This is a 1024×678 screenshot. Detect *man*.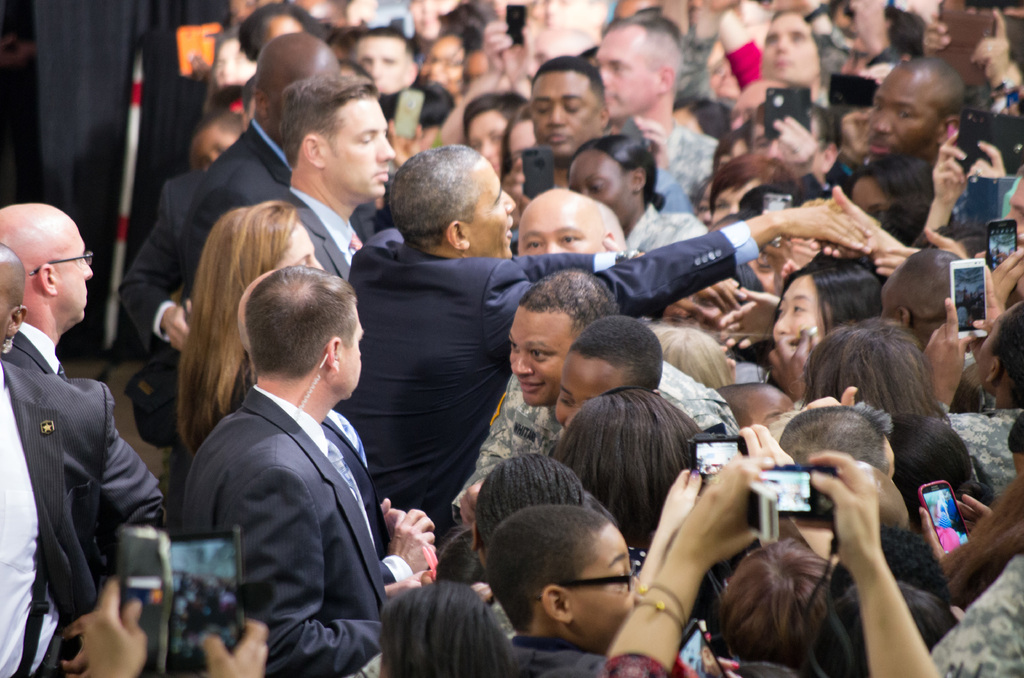
(x1=350, y1=21, x2=425, y2=99).
